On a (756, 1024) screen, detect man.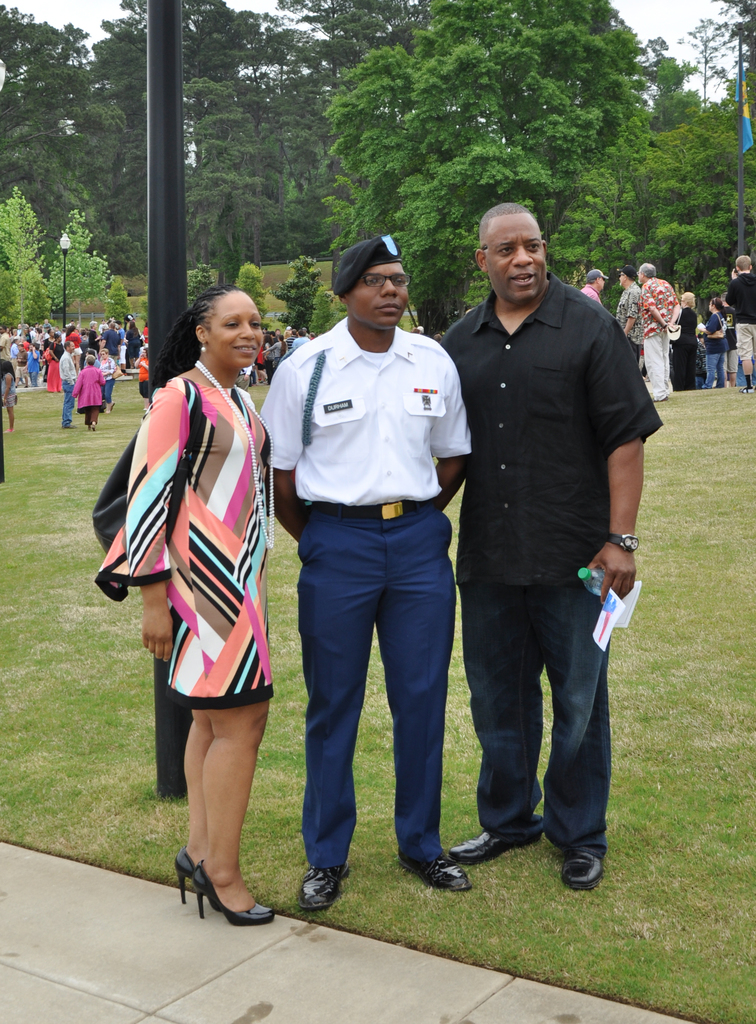
{"left": 98, "top": 322, "right": 119, "bottom": 360}.
